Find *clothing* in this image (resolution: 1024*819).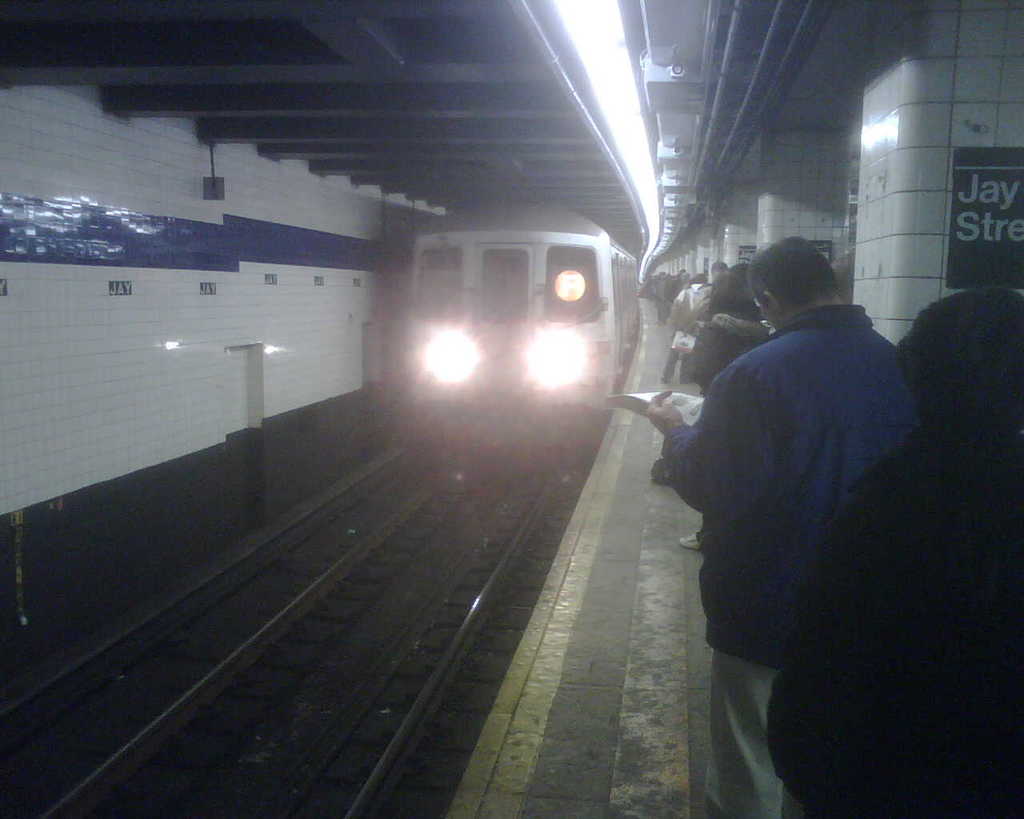
l=766, t=440, r=1023, b=817.
